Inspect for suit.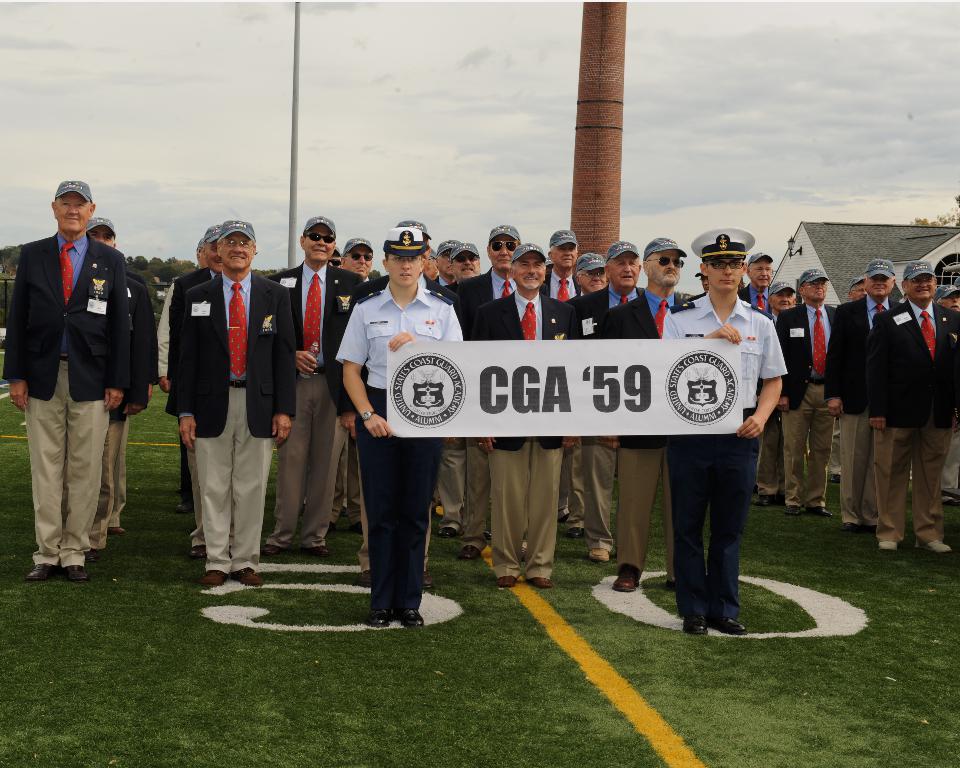
Inspection: {"x1": 61, "y1": 268, "x2": 158, "y2": 550}.
